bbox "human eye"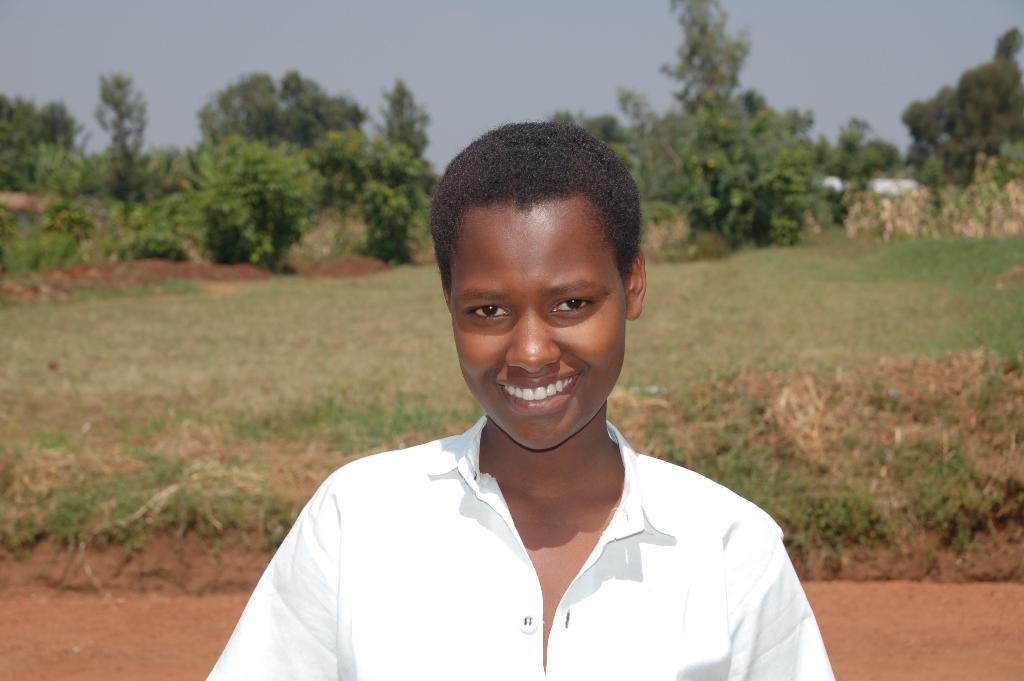
select_region(458, 300, 514, 325)
